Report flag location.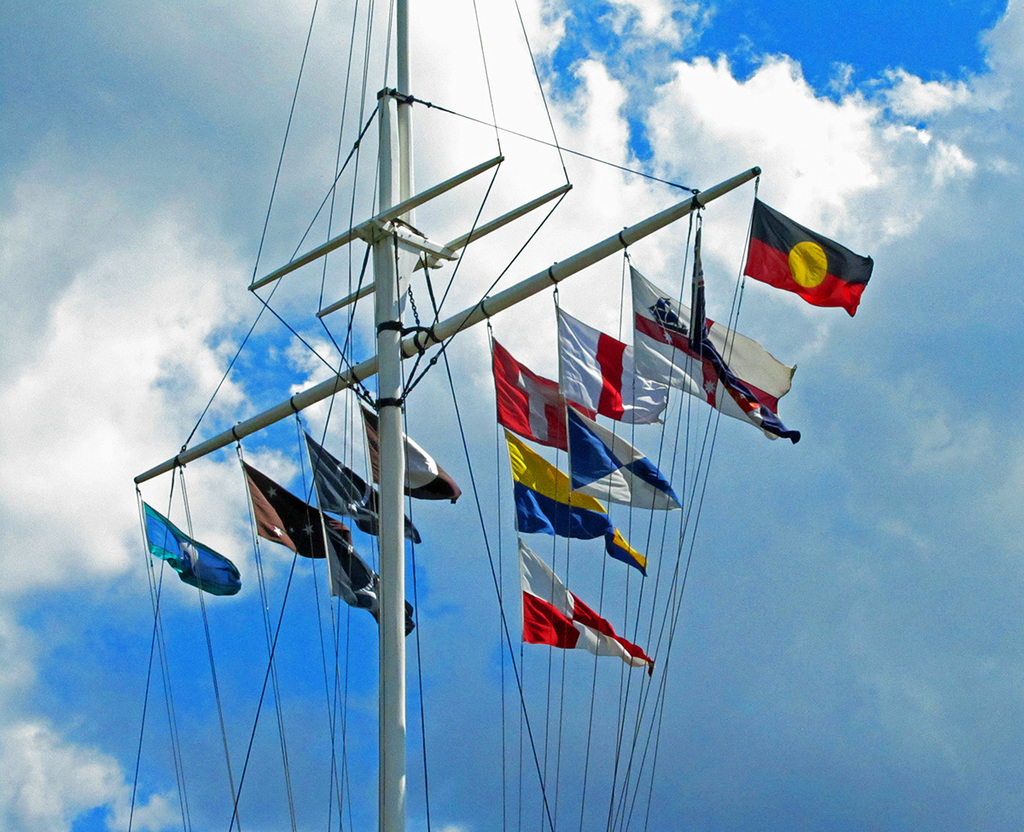
Report: <box>355,404,458,509</box>.
